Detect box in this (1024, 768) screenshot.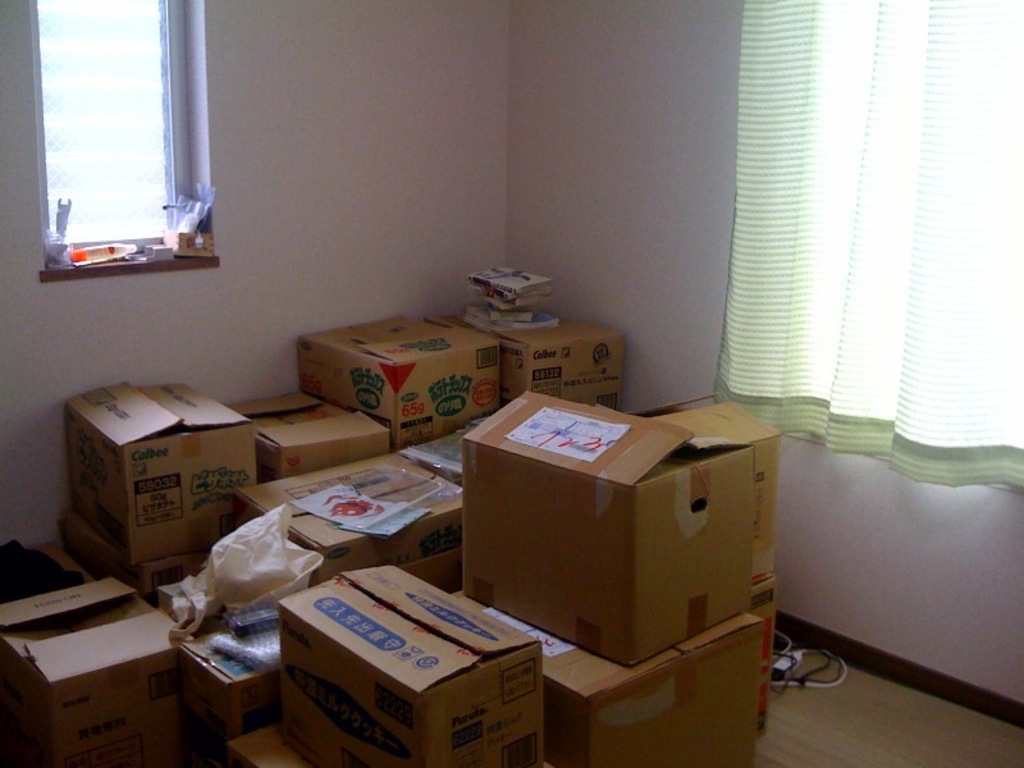
Detection: [left=750, top=573, right=778, bottom=736].
